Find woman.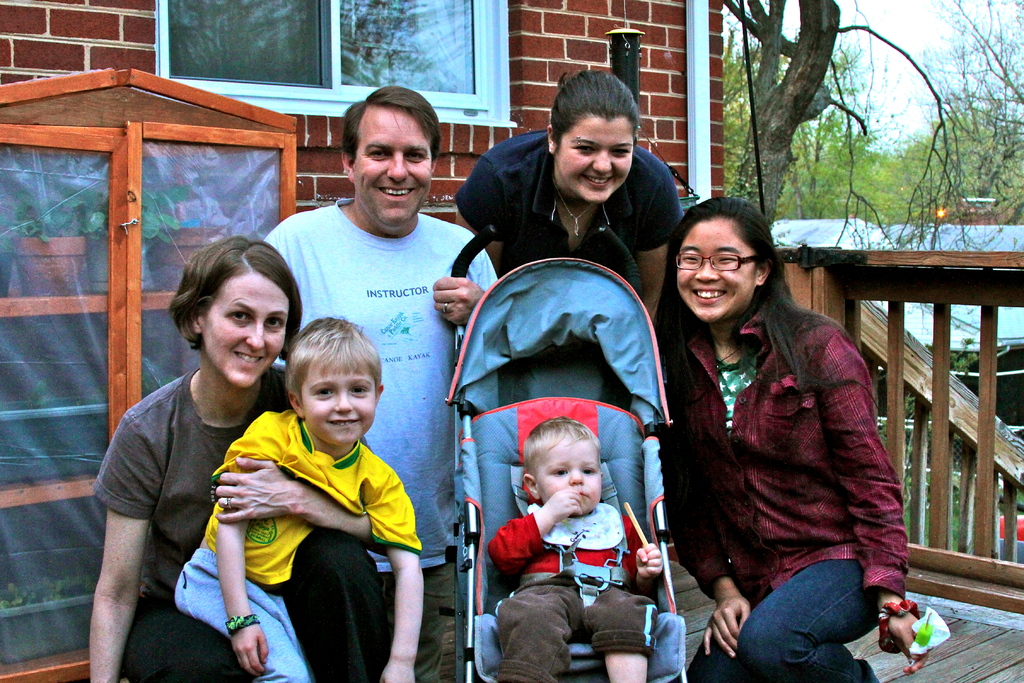
locate(653, 185, 901, 682).
